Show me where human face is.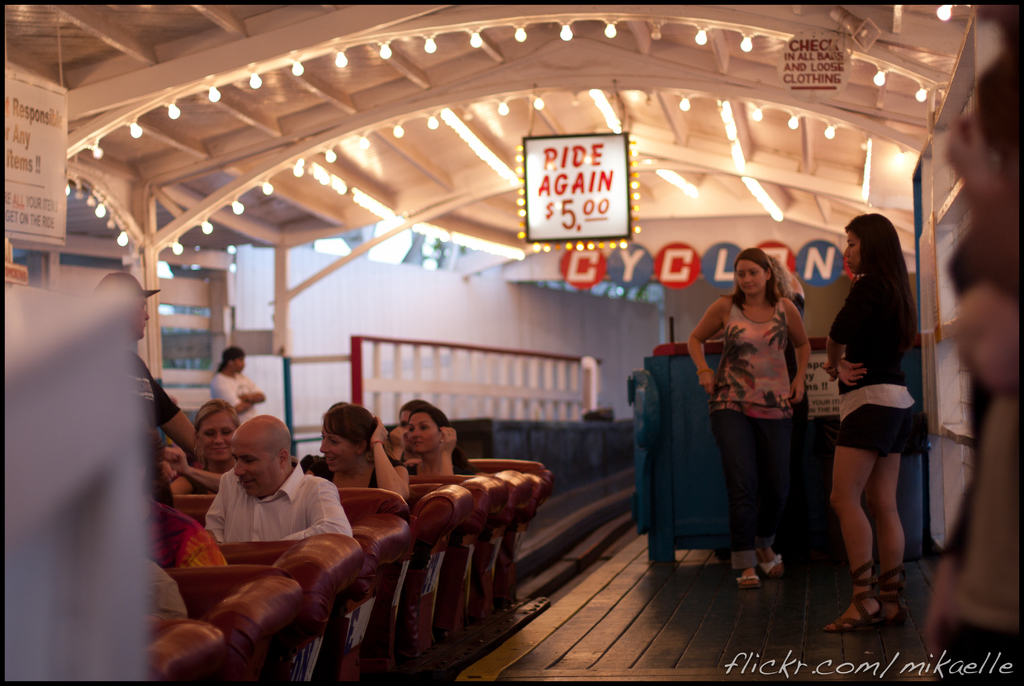
human face is at 228, 356, 244, 375.
